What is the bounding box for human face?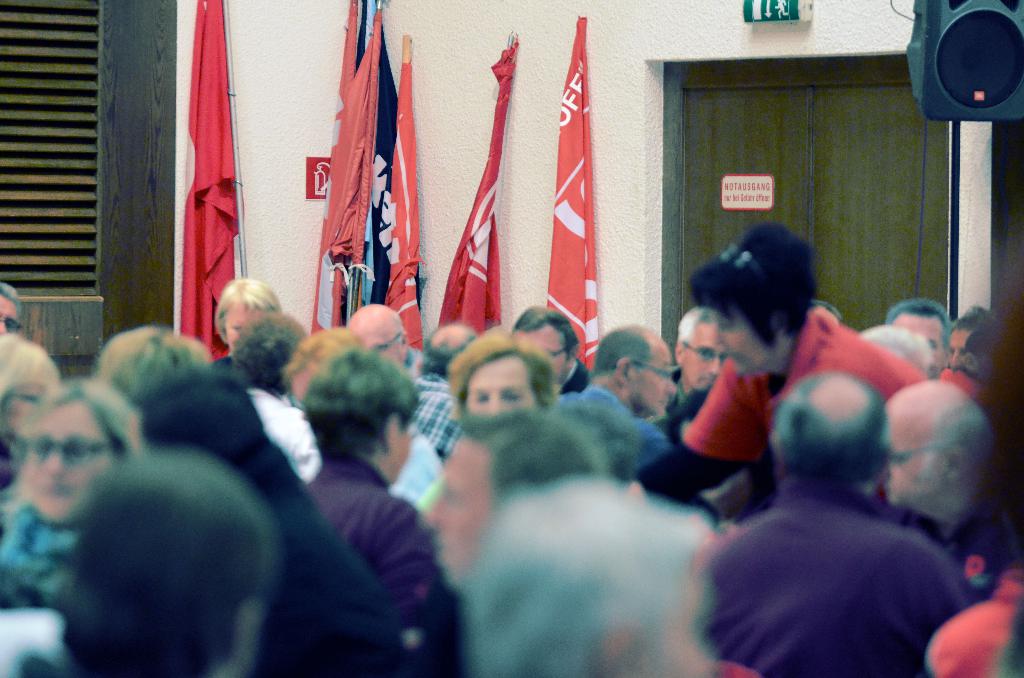
crop(420, 451, 497, 583).
